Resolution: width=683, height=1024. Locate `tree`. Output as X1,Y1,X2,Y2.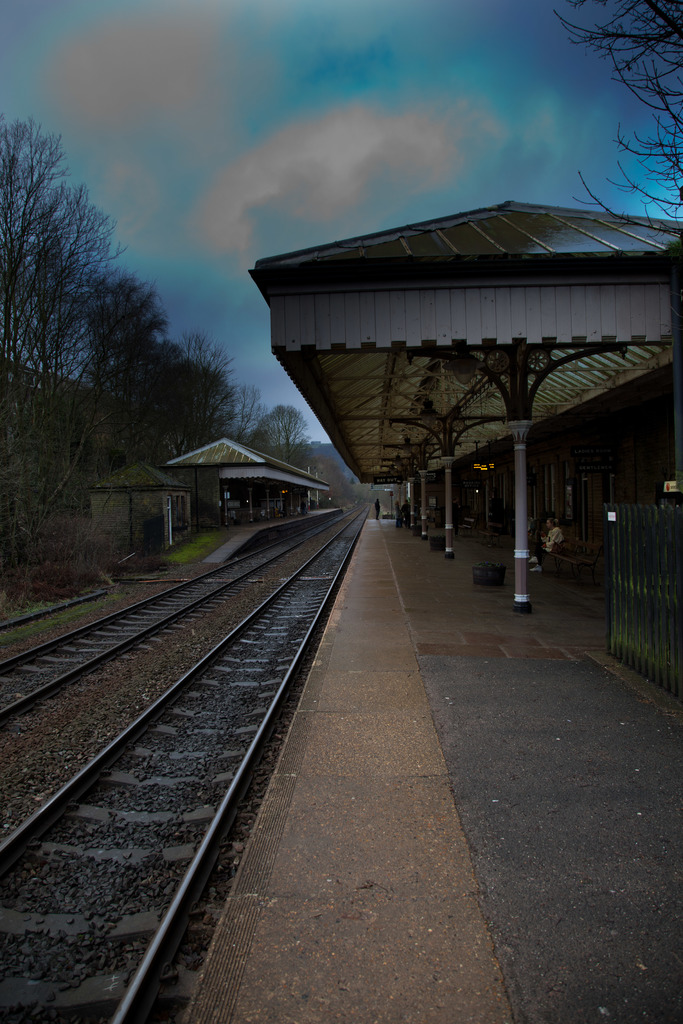
265,390,303,467.
